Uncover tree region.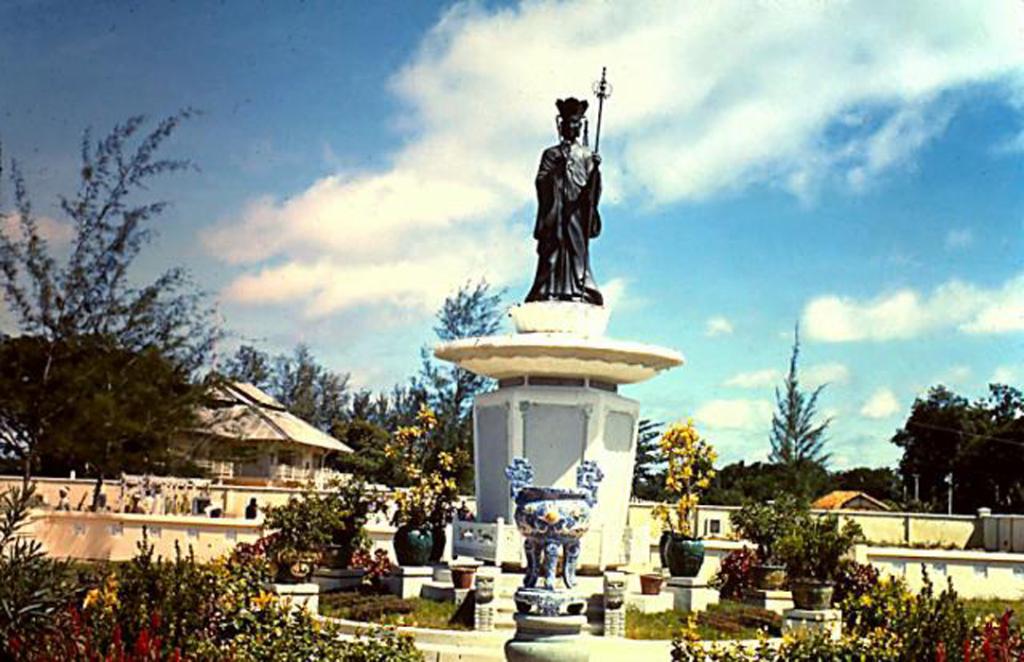
Uncovered: [963, 380, 1023, 511].
